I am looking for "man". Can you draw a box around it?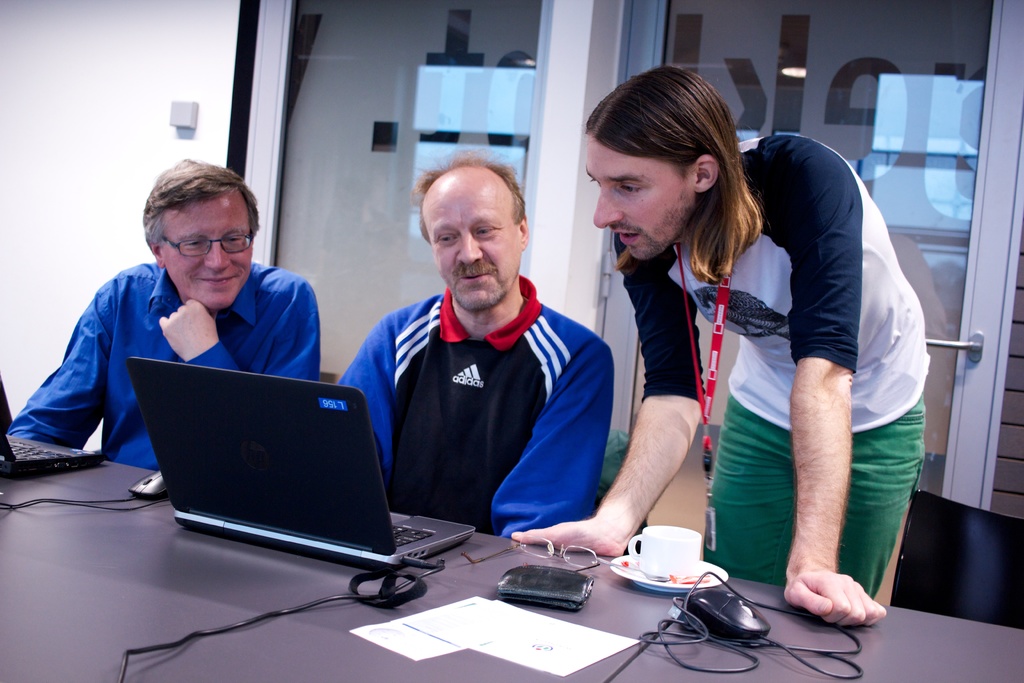
Sure, the bounding box is left=5, top=157, right=319, bottom=475.
